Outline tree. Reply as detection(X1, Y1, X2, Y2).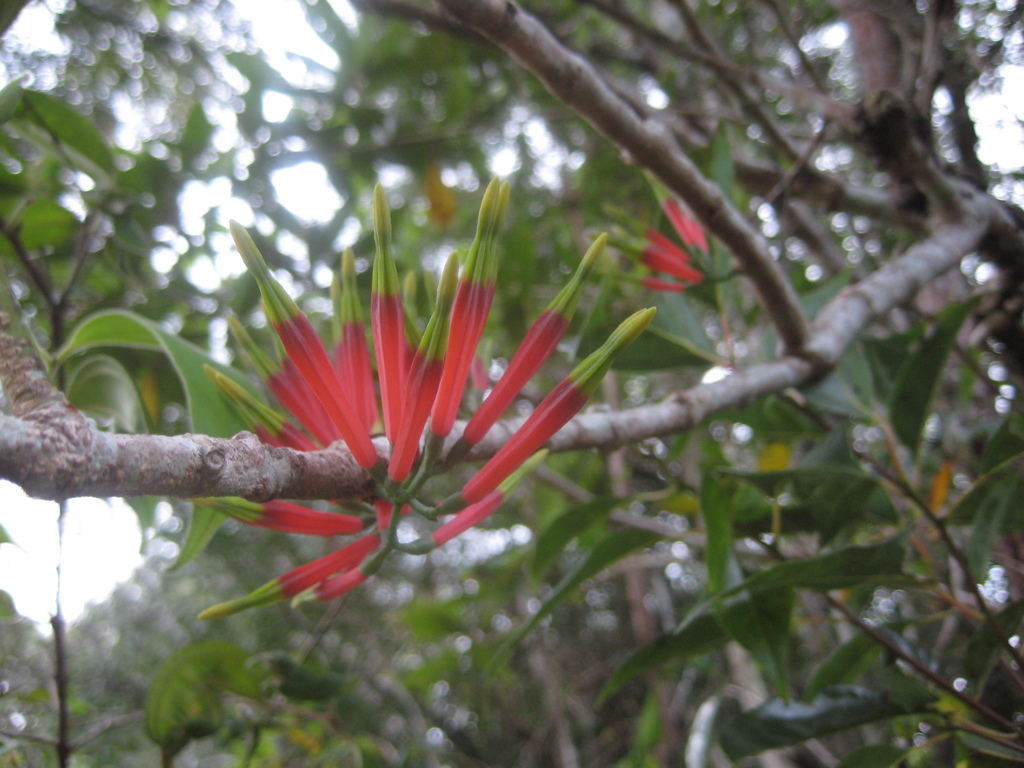
detection(0, 0, 1023, 767).
